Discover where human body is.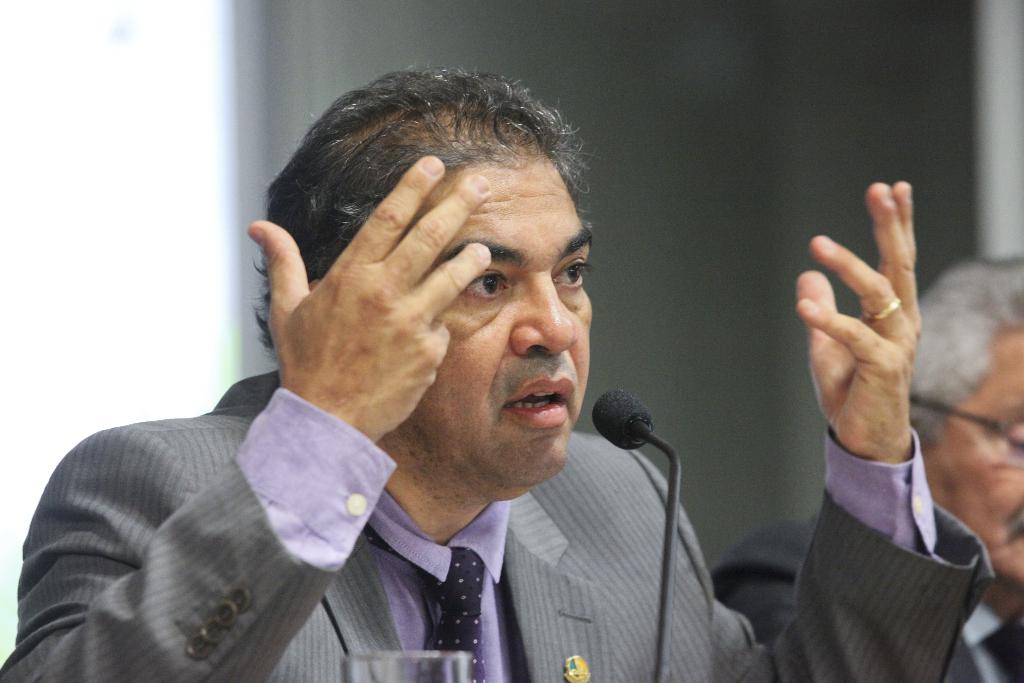
Discovered at 0:58:995:682.
